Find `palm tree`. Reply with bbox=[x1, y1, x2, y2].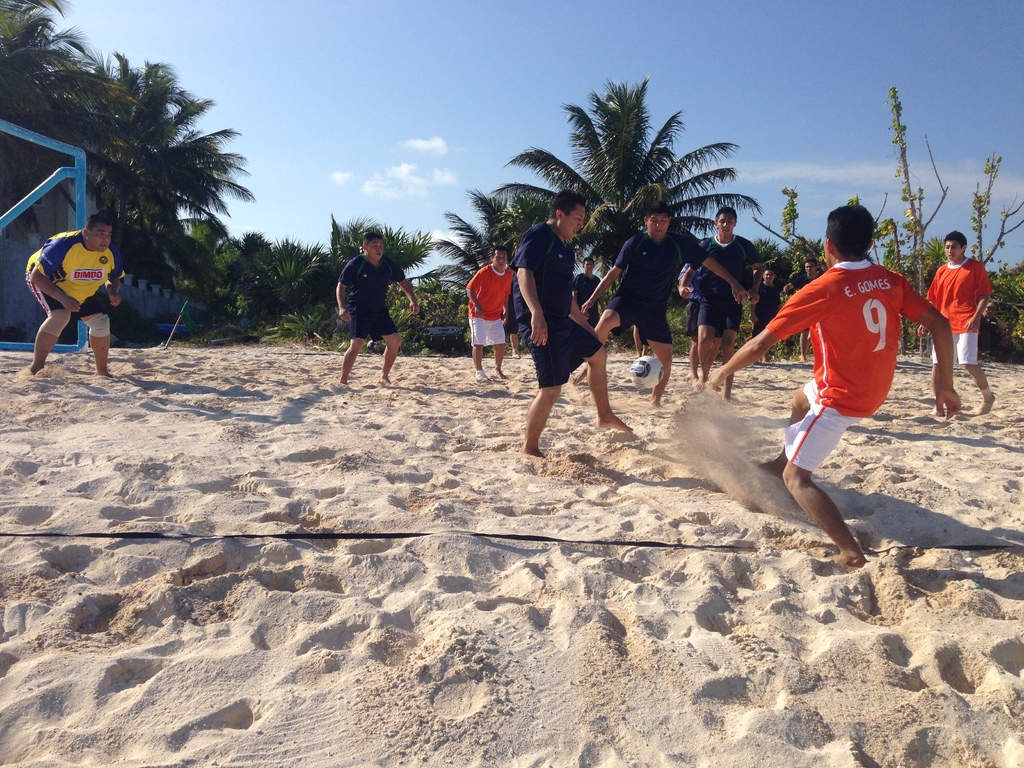
bbox=[429, 200, 529, 342].
